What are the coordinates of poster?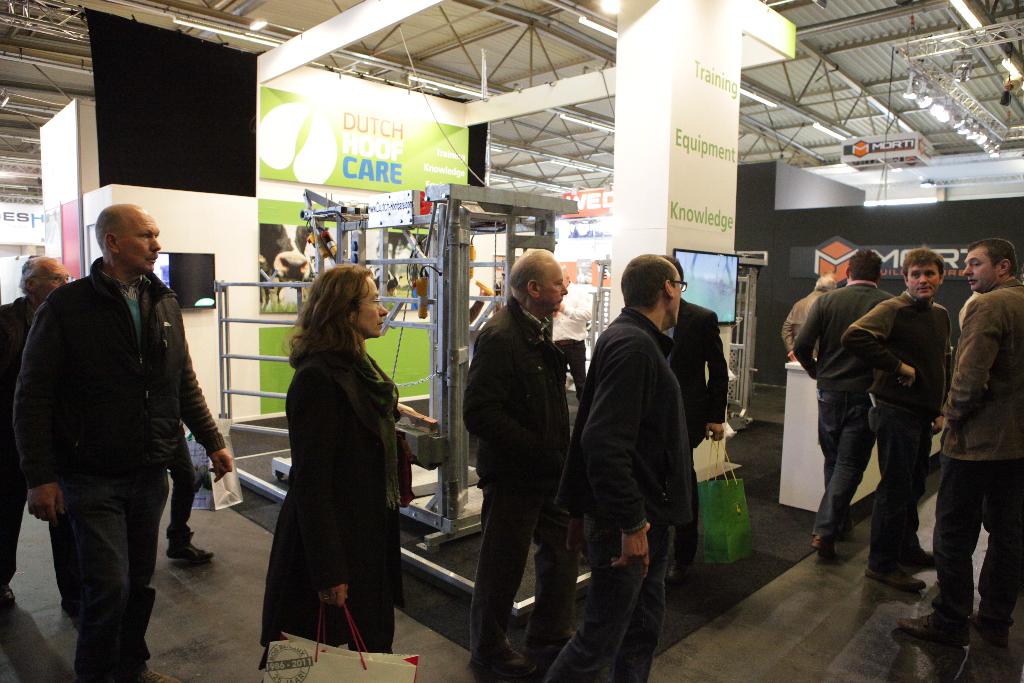
bbox=(258, 81, 470, 195).
